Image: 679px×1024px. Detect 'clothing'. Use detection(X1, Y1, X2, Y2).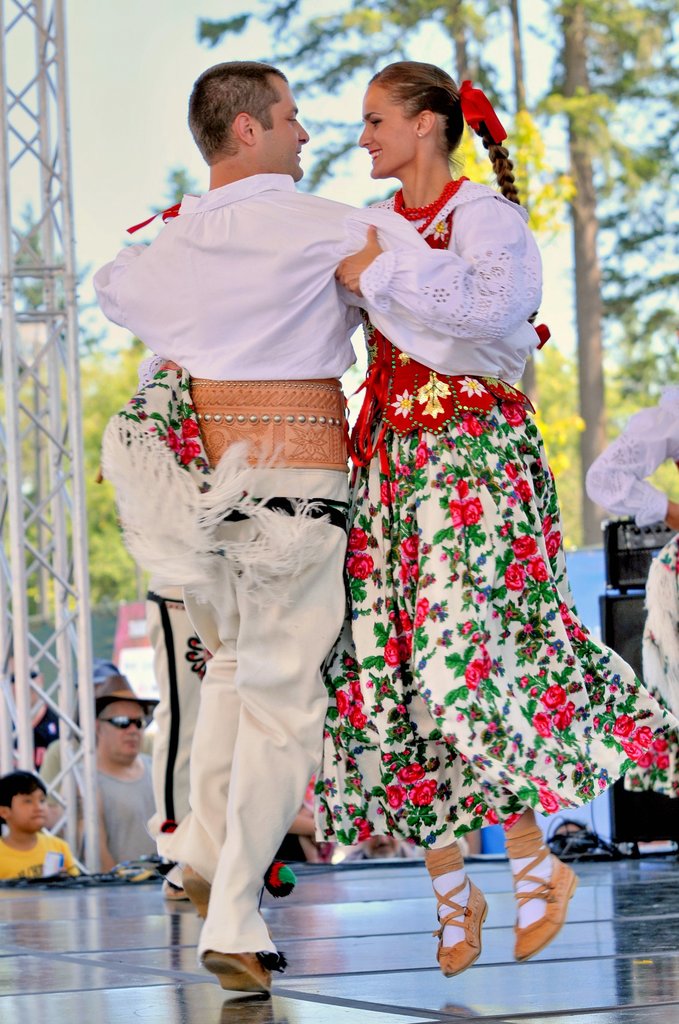
detection(95, 76, 400, 969).
